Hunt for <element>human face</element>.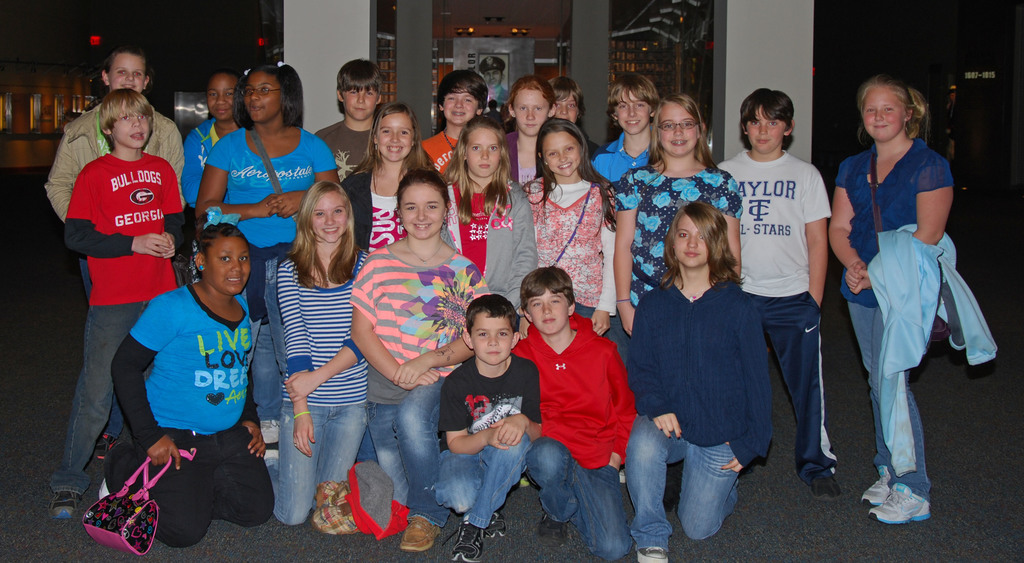
Hunted down at 676/212/706/270.
